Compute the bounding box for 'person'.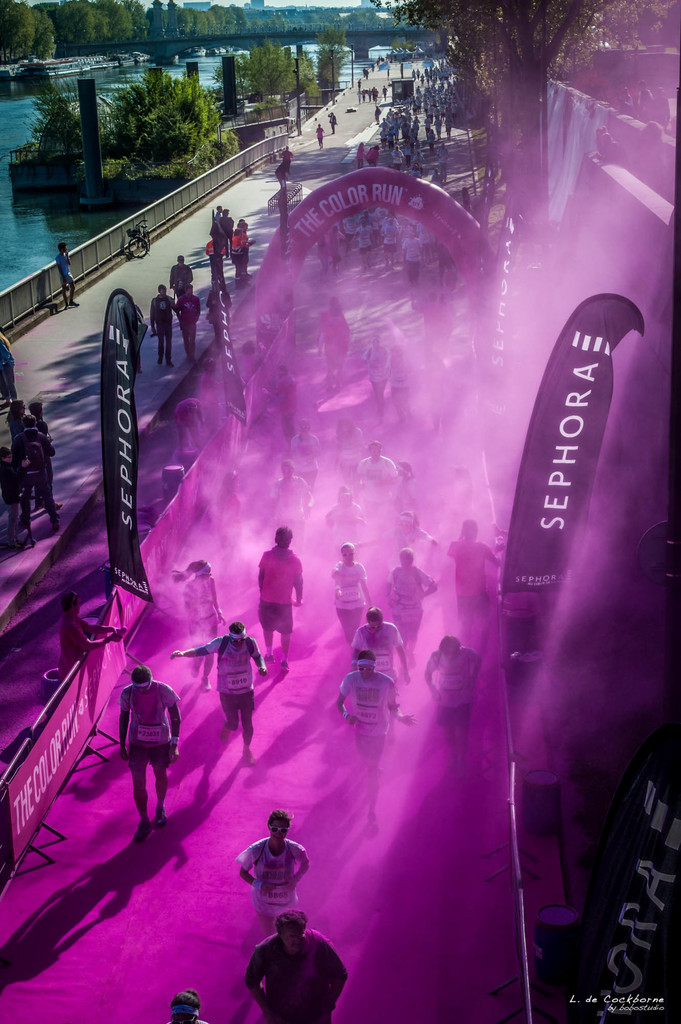
[316,484,359,536].
